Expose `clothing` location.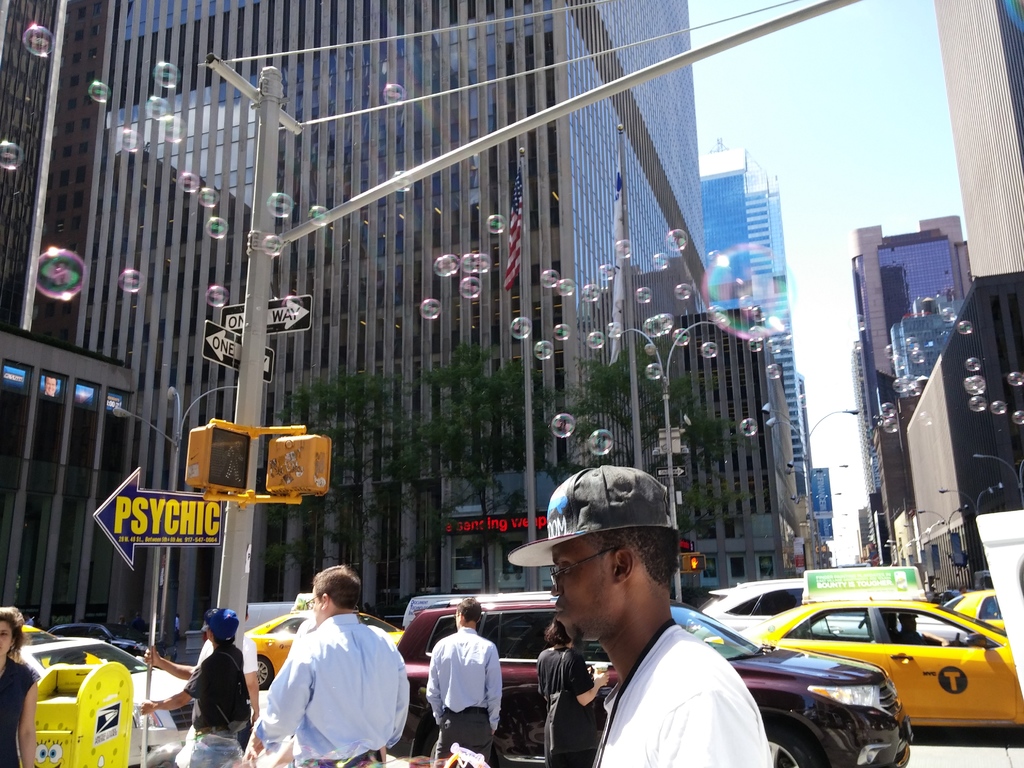
Exposed at Rect(184, 641, 250, 767).
